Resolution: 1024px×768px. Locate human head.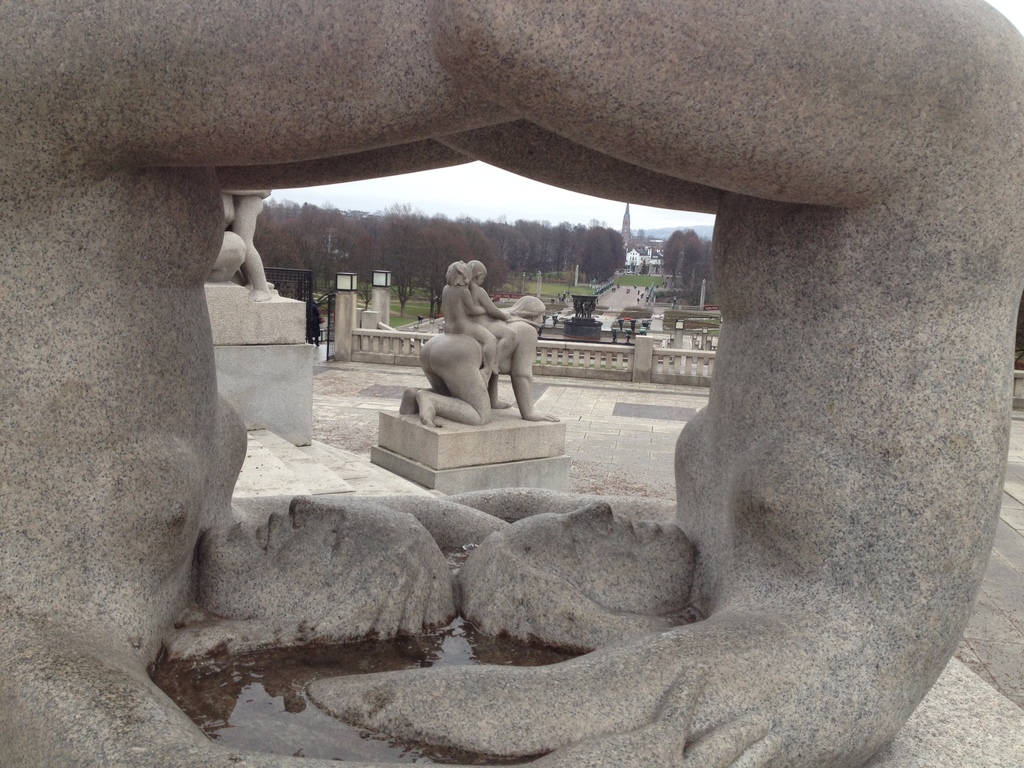
box(468, 259, 488, 285).
